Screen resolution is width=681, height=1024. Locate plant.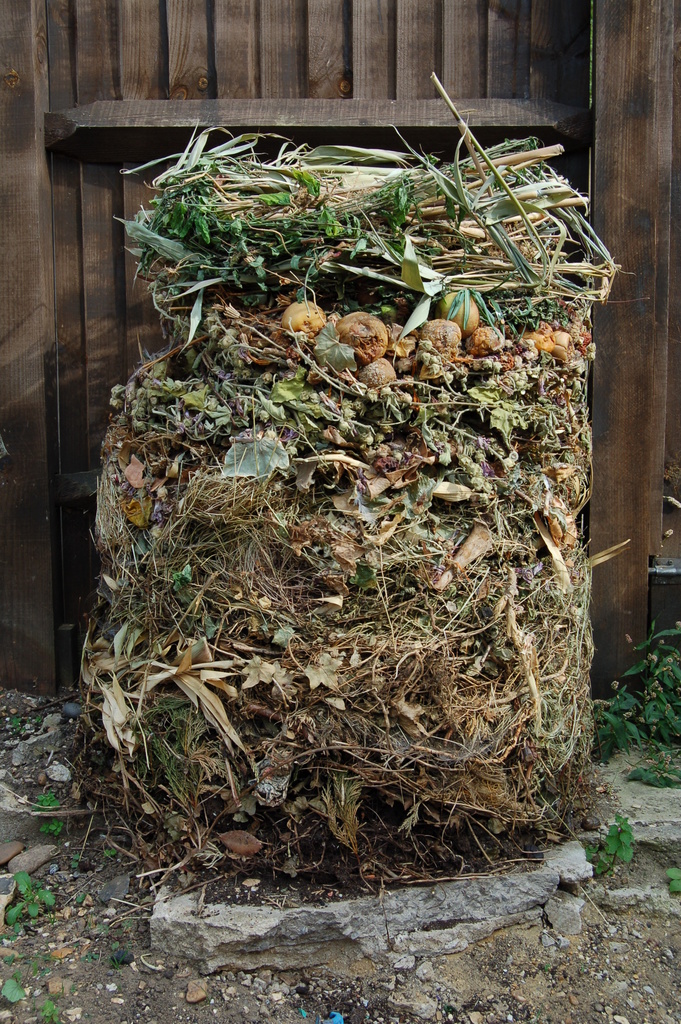
x1=578 y1=798 x2=637 y2=882.
